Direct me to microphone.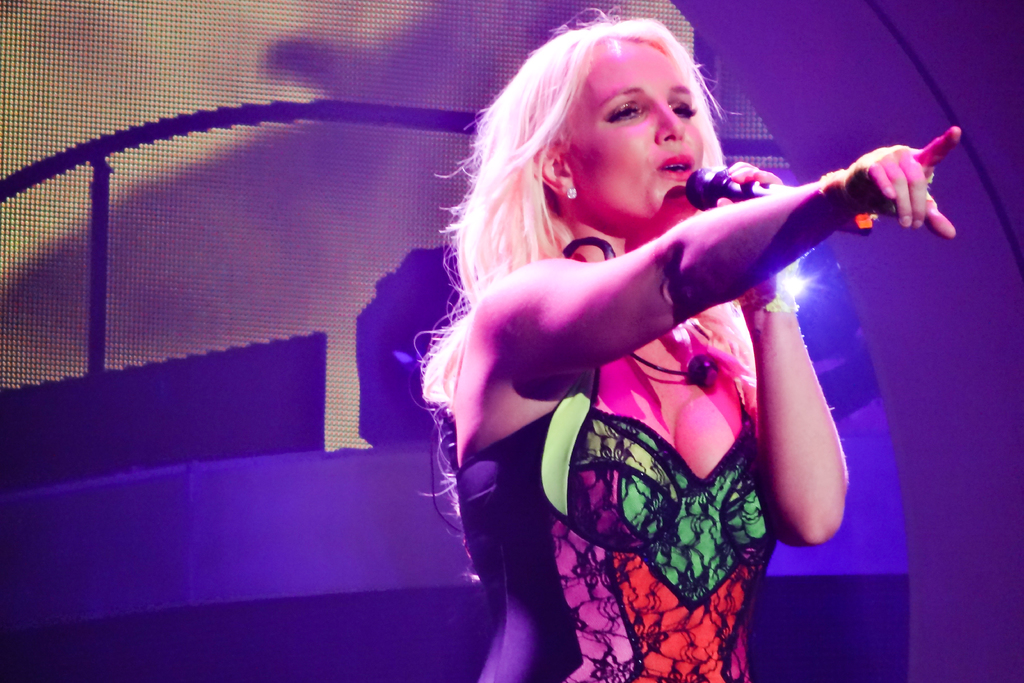
Direction: {"left": 686, "top": 167, "right": 884, "bottom": 242}.
